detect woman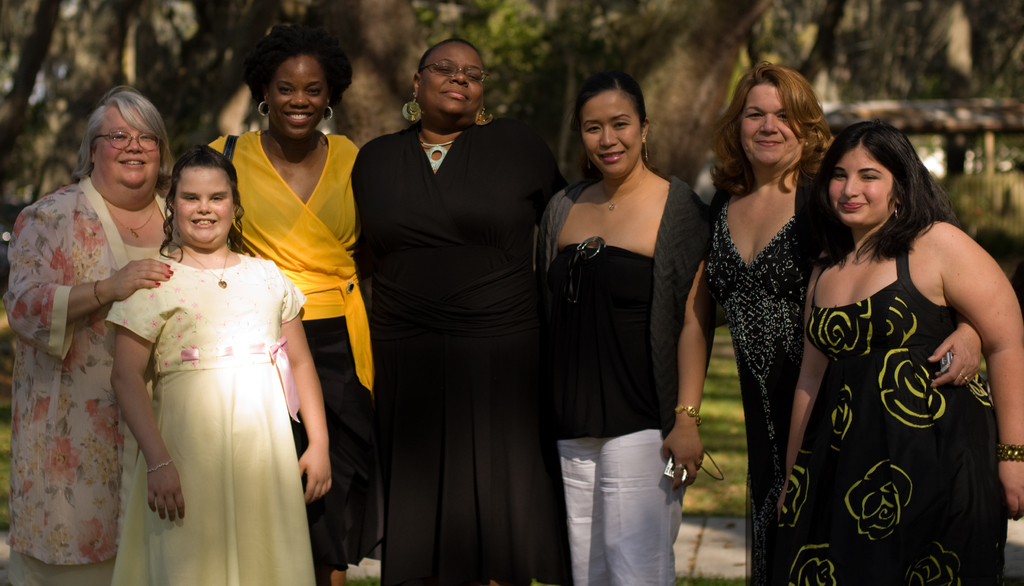
detection(351, 38, 571, 585)
